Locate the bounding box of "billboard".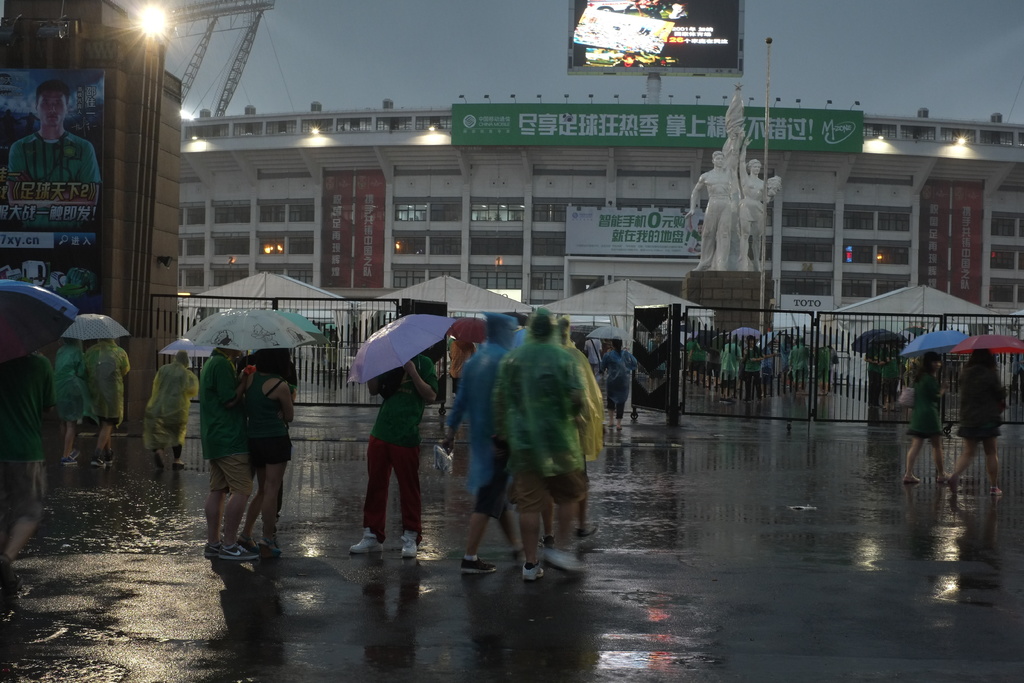
Bounding box: (left=448, top=101, right=863, bottom=150).
